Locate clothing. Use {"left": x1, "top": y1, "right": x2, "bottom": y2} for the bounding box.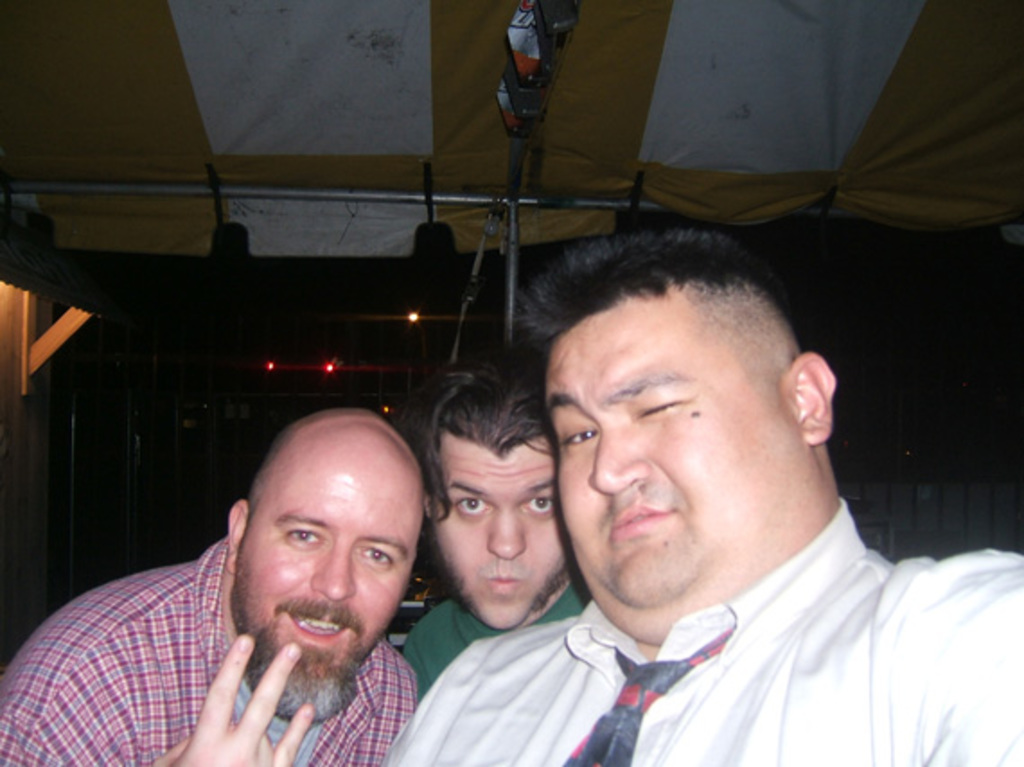
{"left": 399, "top": 578, "right": 589, "bottom": 692}.
